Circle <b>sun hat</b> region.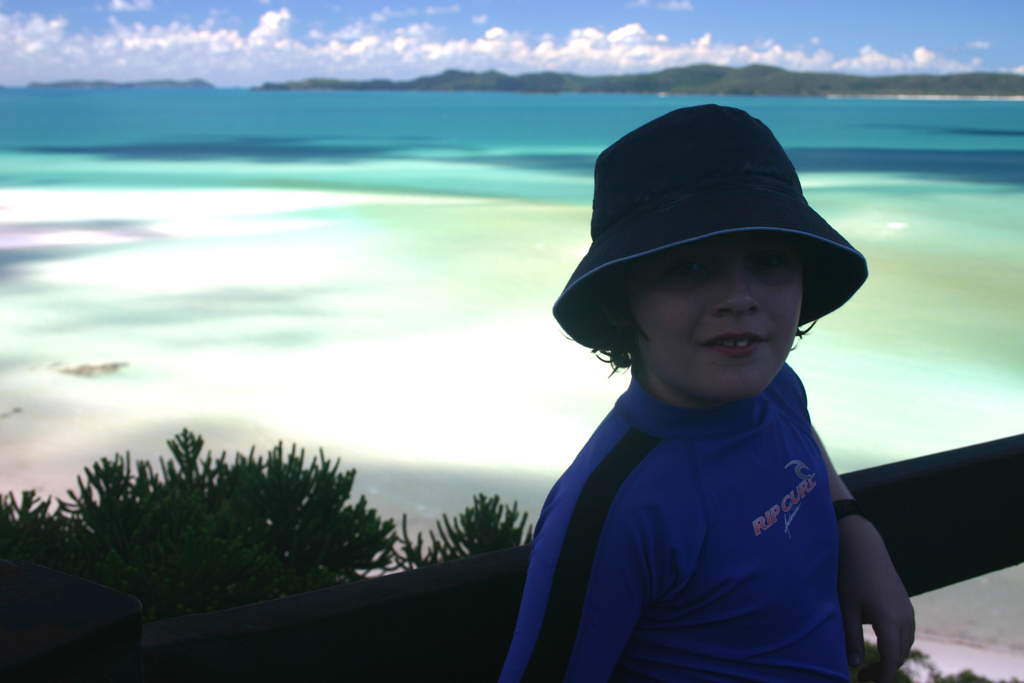
Region: (555, 100, 870, 354).
